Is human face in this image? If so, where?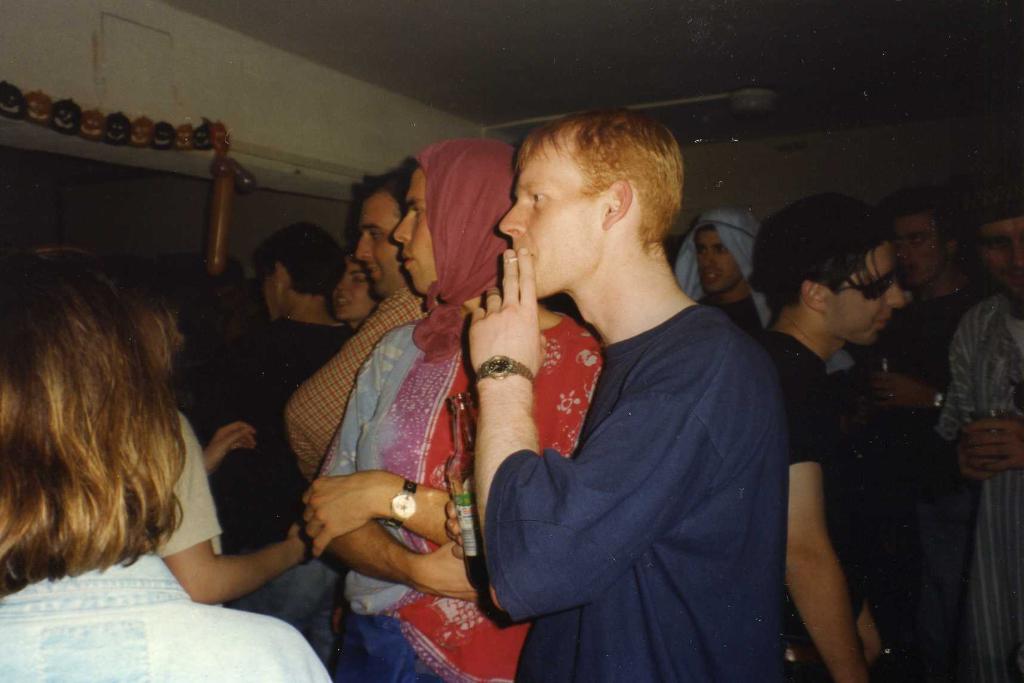
Yes, at [left=897, top=213, right=950, bottom=292].
